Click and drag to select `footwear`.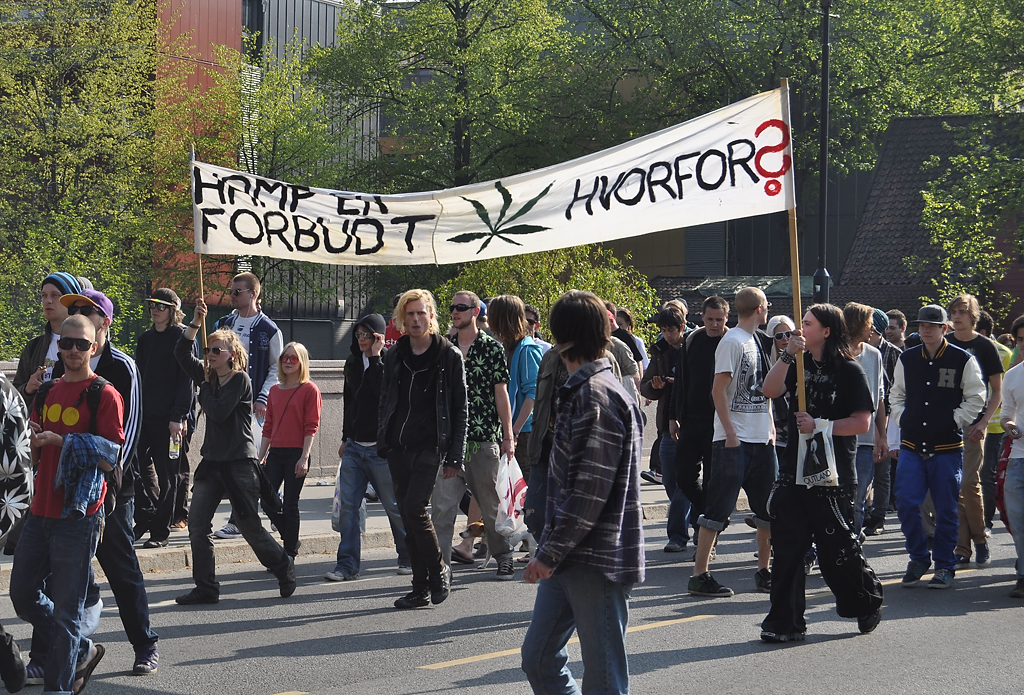
Selection: l=860, t=597, r=879, b=633.
